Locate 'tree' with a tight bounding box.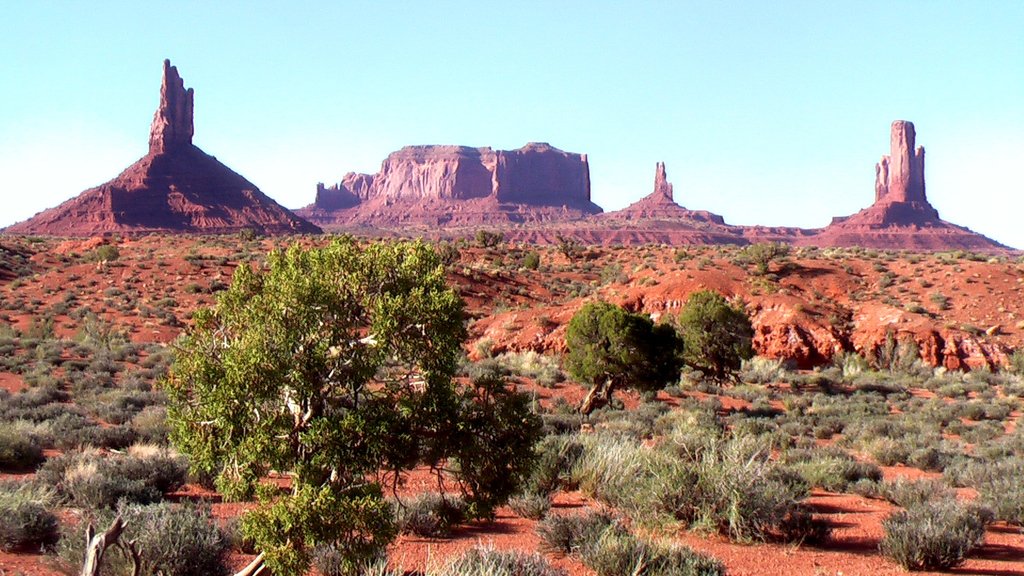
[682,291,758,392].
